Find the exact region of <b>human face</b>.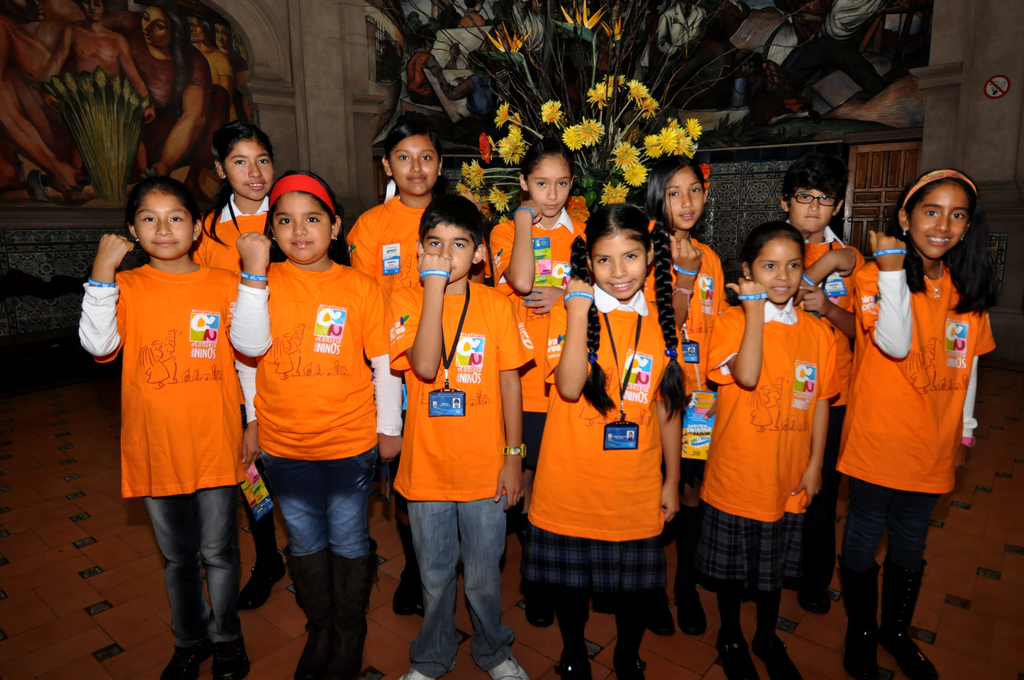
Exact region: box(85, 0, 104, 20).
